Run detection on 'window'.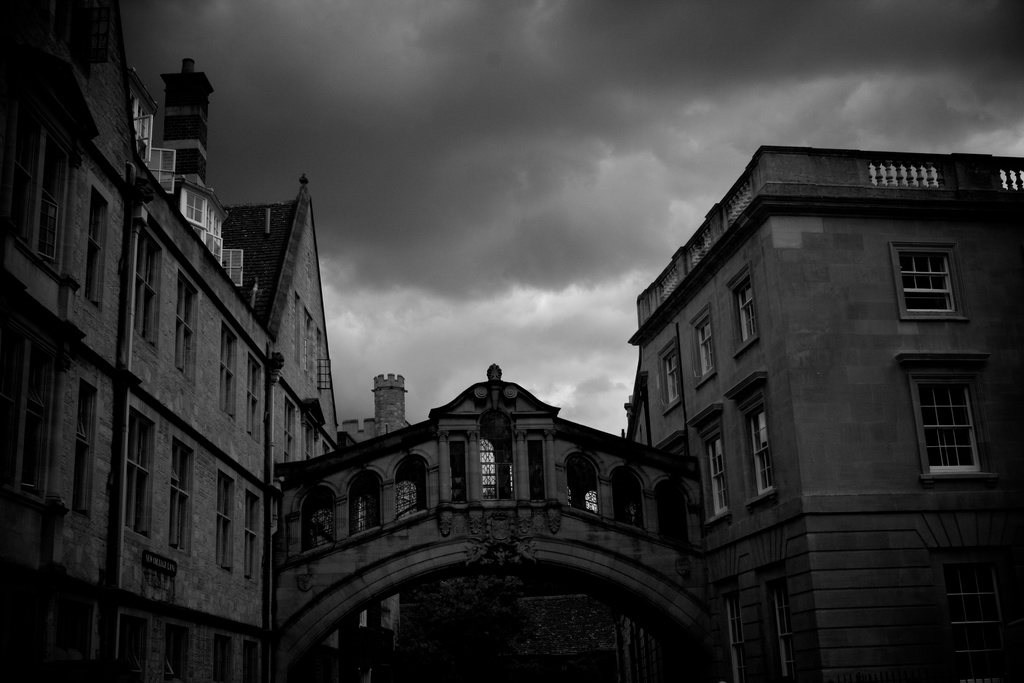
Result: [219, 318, 244, 422].
